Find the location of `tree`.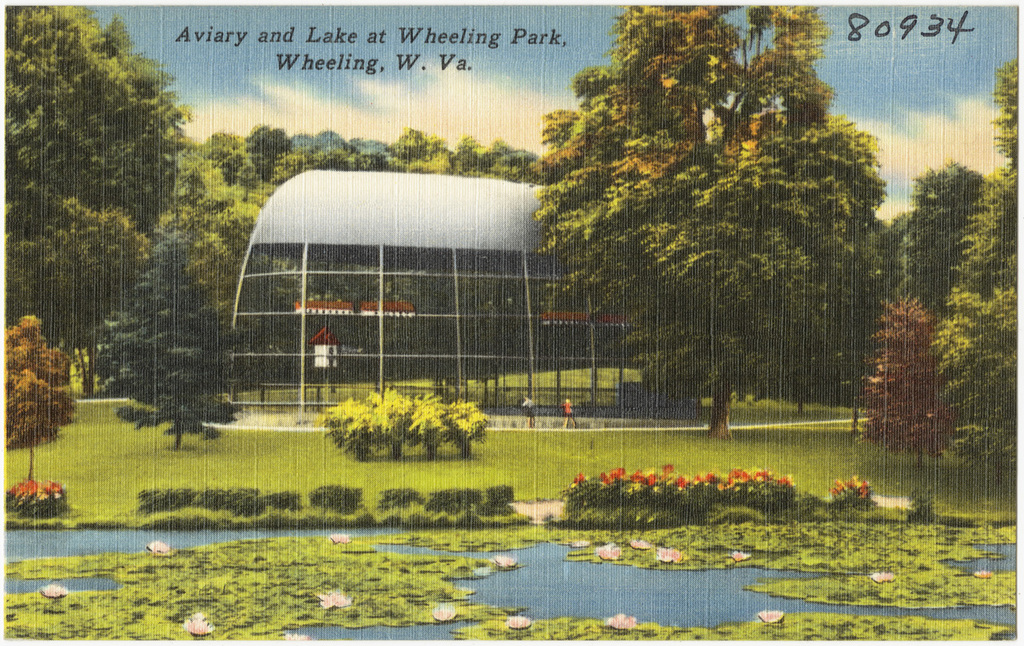
Location: 537:14:921:432.
